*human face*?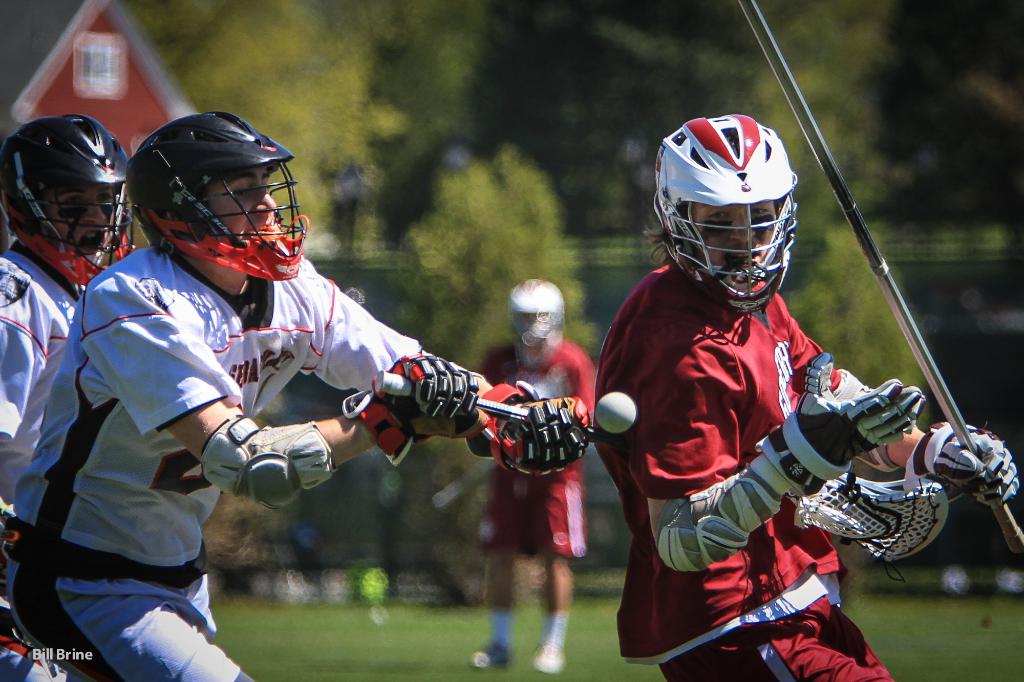
bbox=[689, 202, 778, 267]
